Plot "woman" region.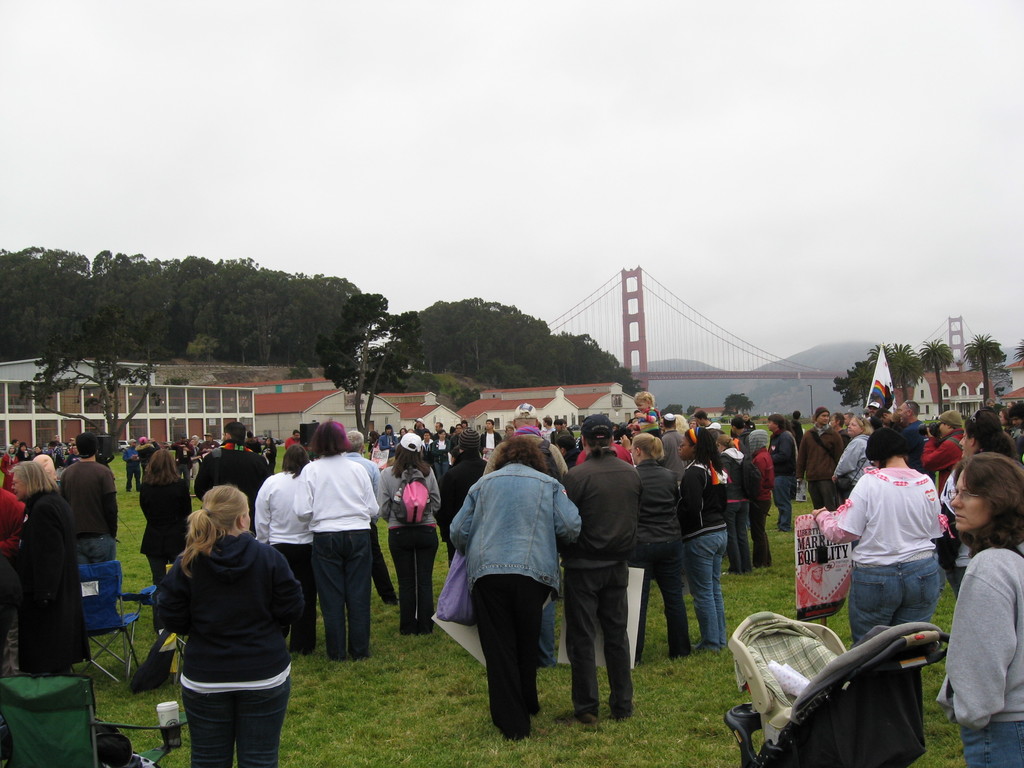
Plotted at (x1=629, y1=431, x2=697, y2=660).
